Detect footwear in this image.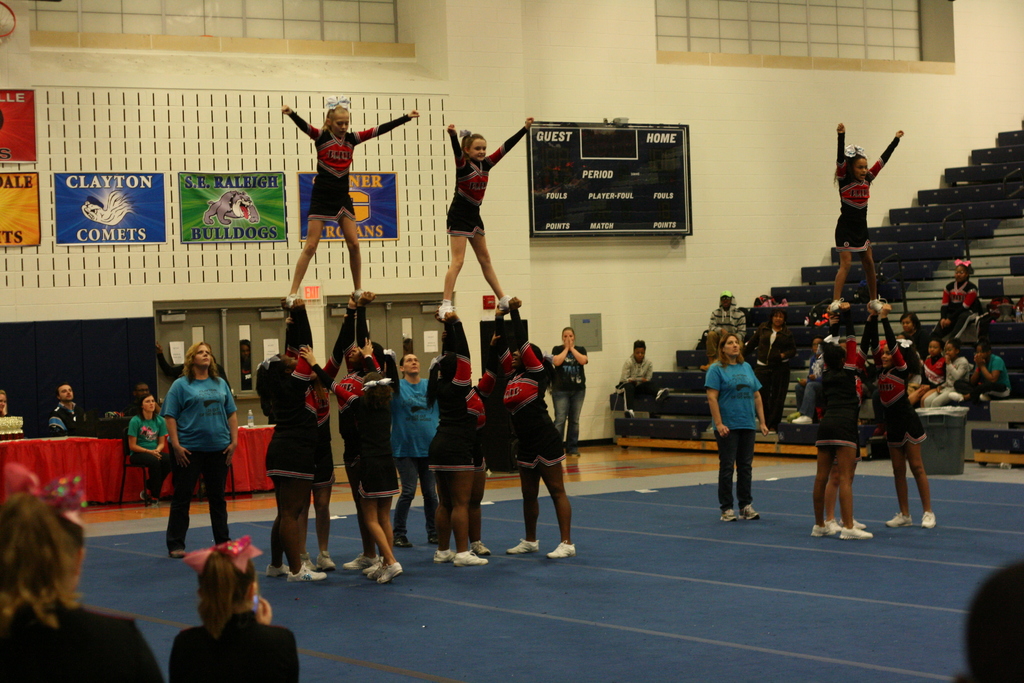
Detection: pyautogui.locateOnScreen(500, 295, 509, 311).
